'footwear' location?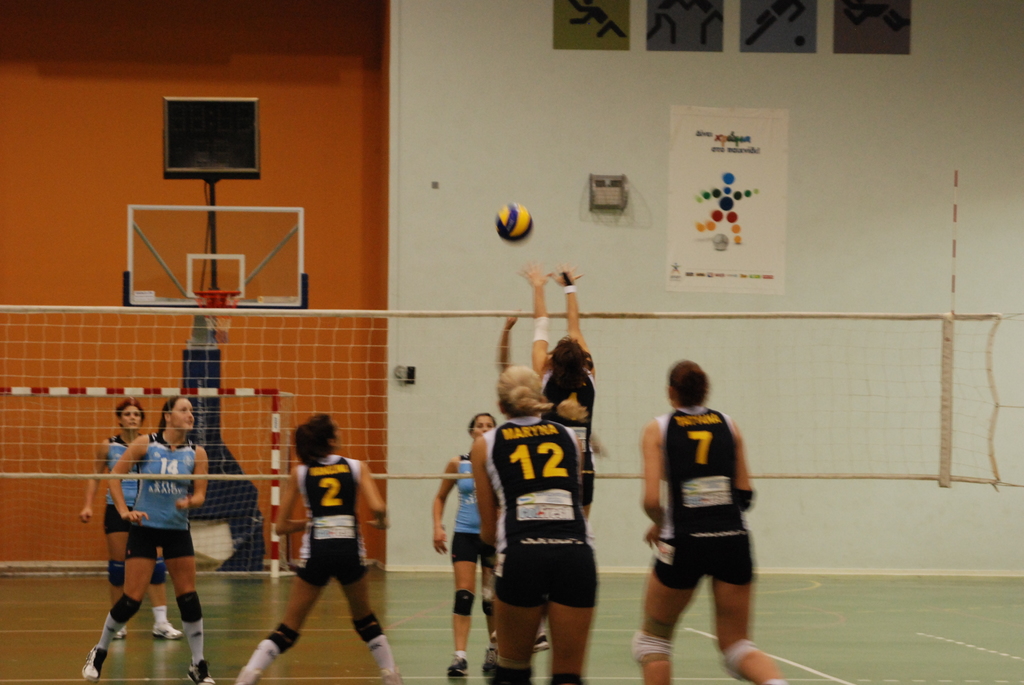
select_region(148, 614, 179, 642)
